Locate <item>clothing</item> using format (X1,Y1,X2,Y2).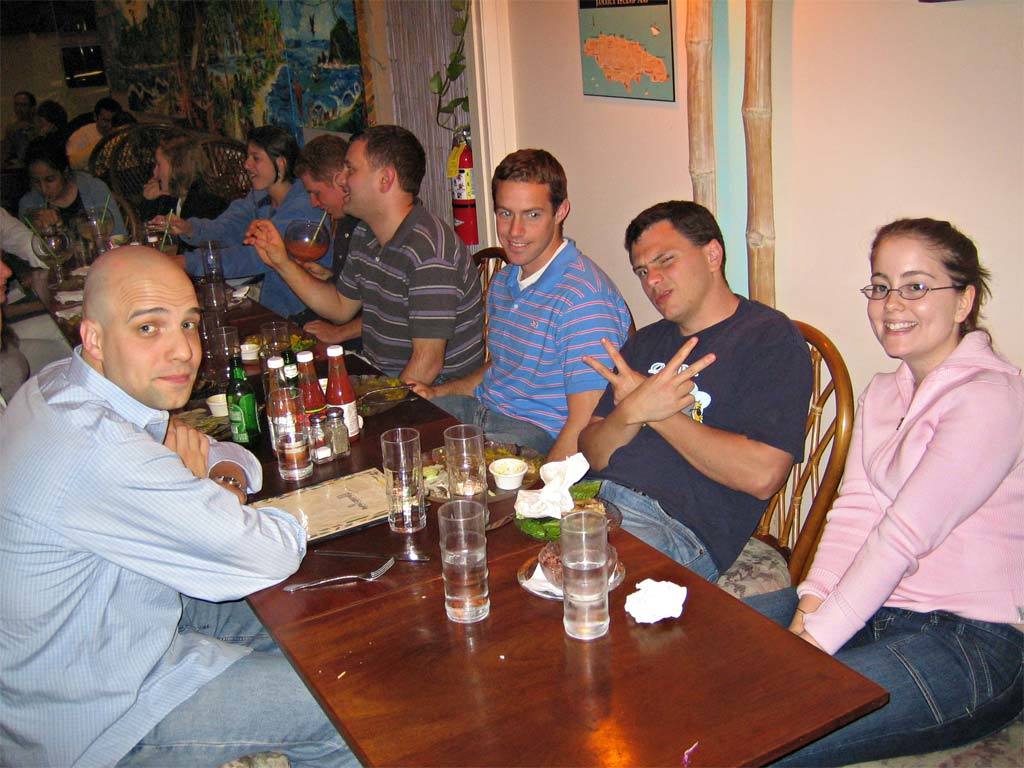
(12,279,291,739).
